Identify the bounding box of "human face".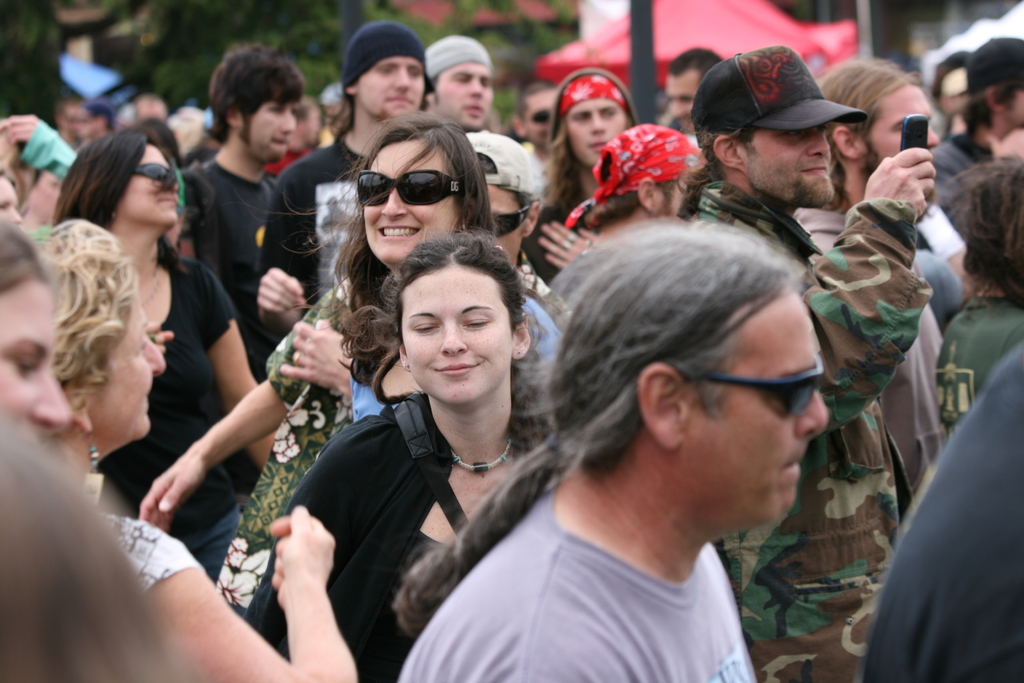
428 60 497 122.
